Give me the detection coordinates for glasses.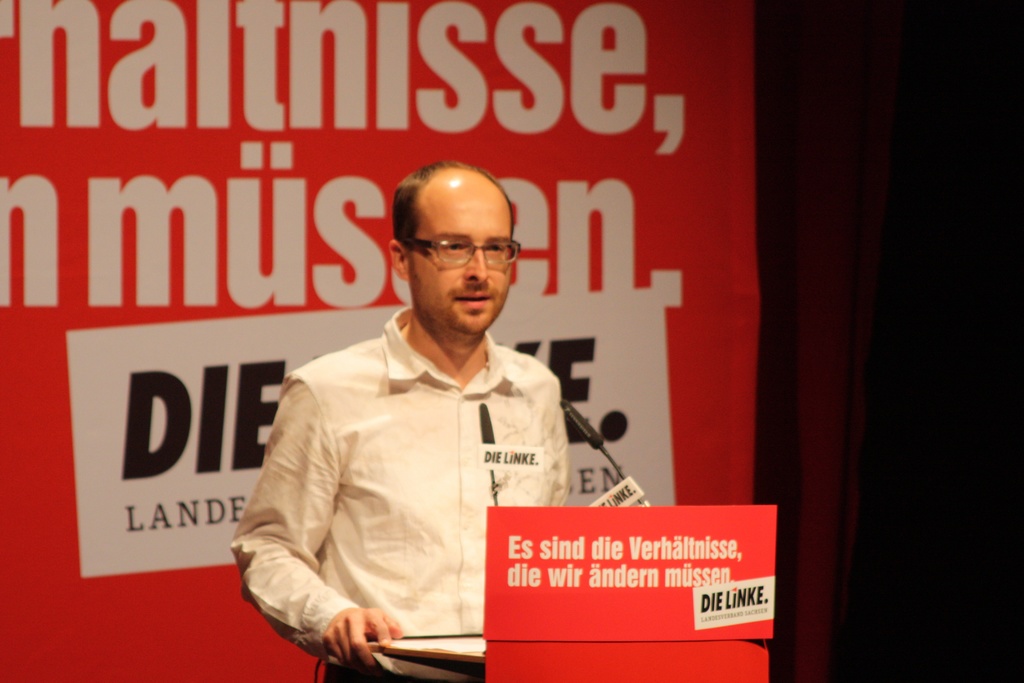
left=407, top=237, right=524, bottom=270.
